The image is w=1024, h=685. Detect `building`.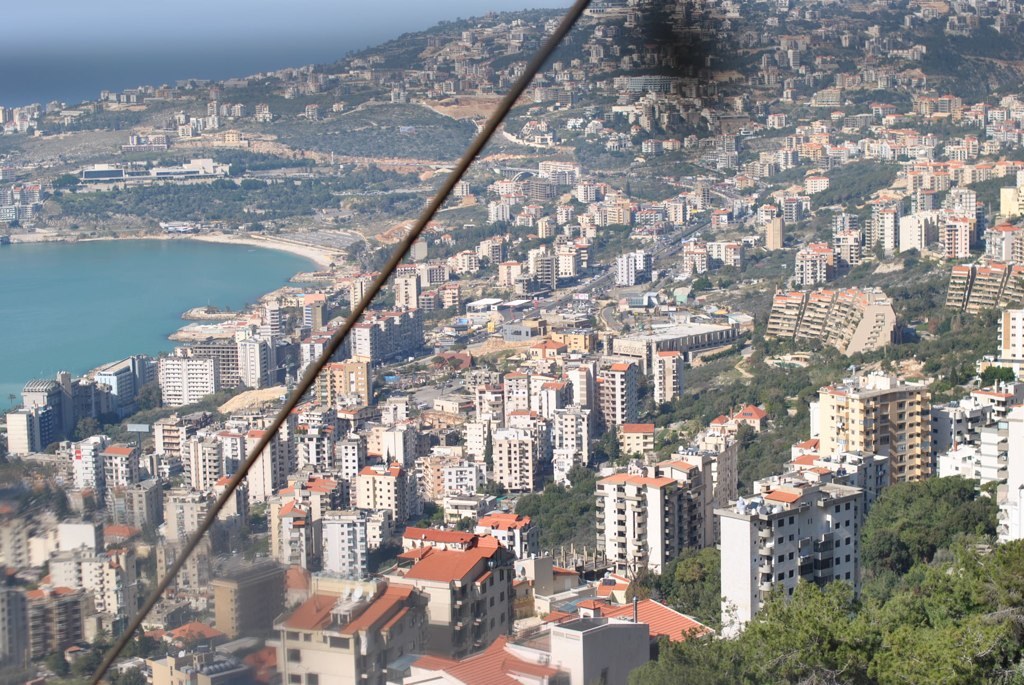
Detection: {"x1": 554, "y1": 406, "x2": 586, "y2": 480}.
